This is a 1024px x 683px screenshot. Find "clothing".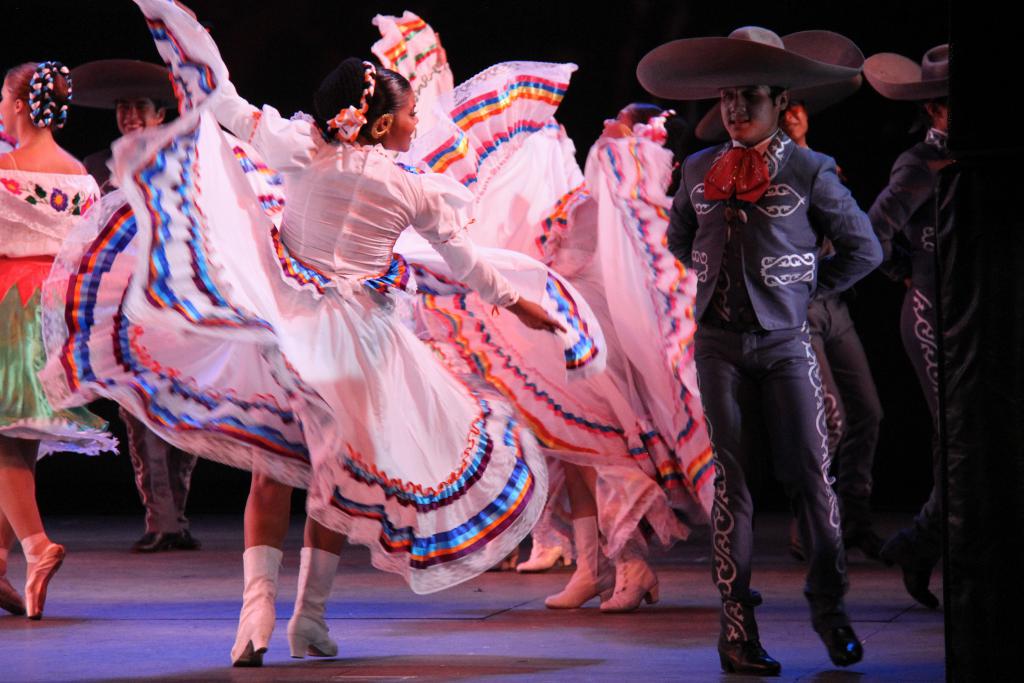
Bounding box: (884,130,960,617).
